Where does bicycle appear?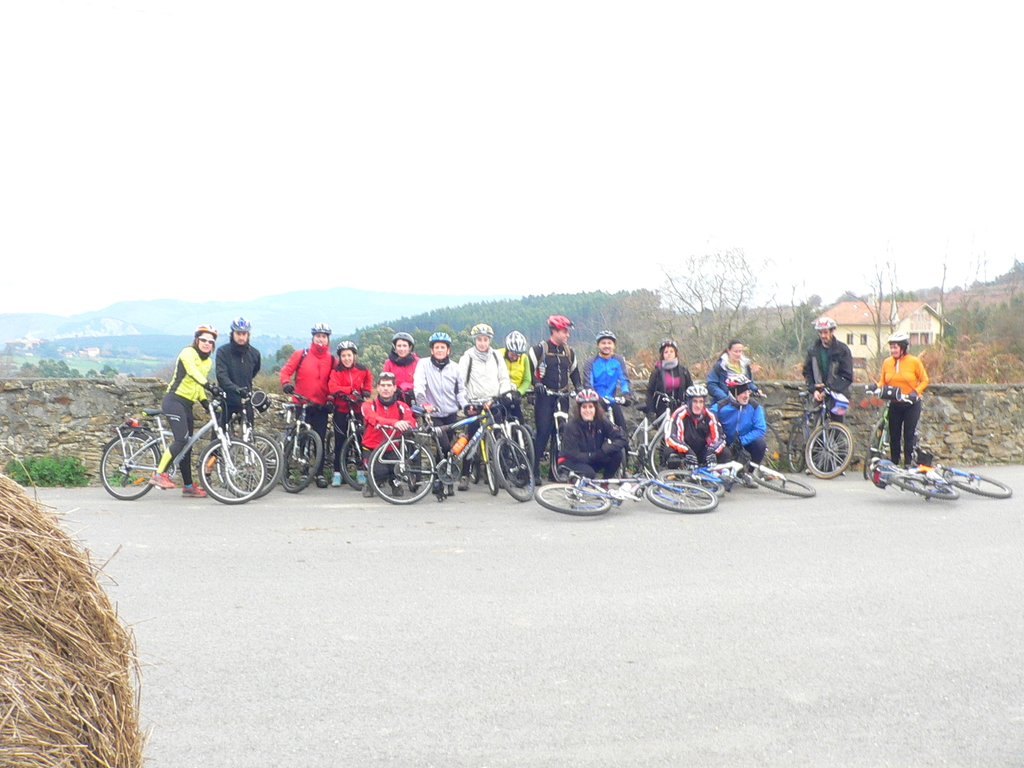
Appears at pyautogui.locateOnScreen(505, 390, 543, 489).
